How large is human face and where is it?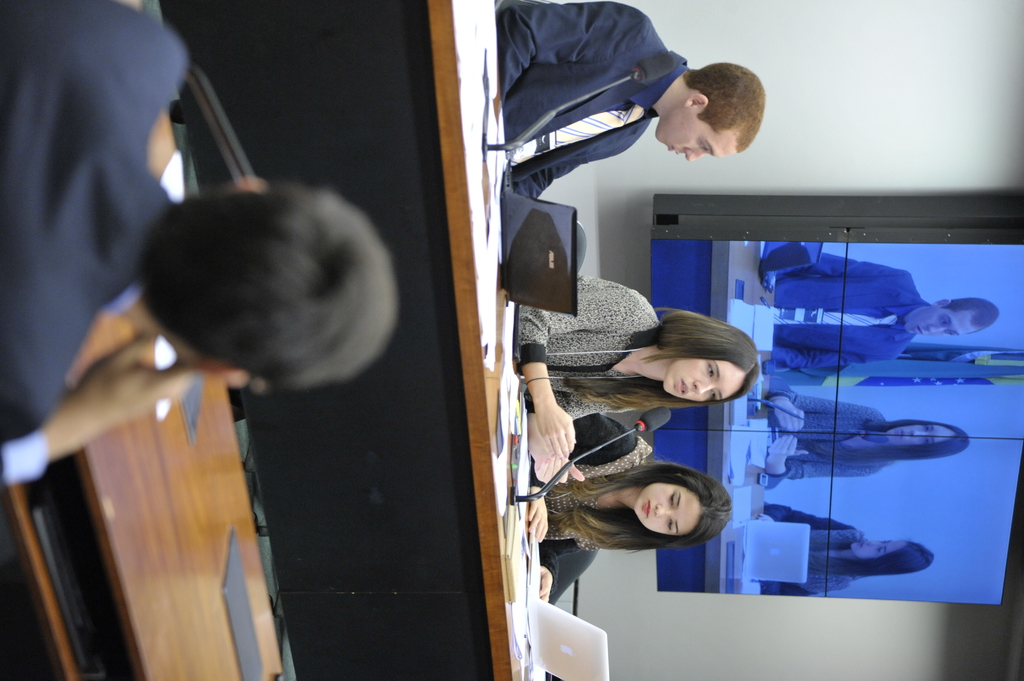
Bounding box: bbox=(906, 311, 971, 336).
